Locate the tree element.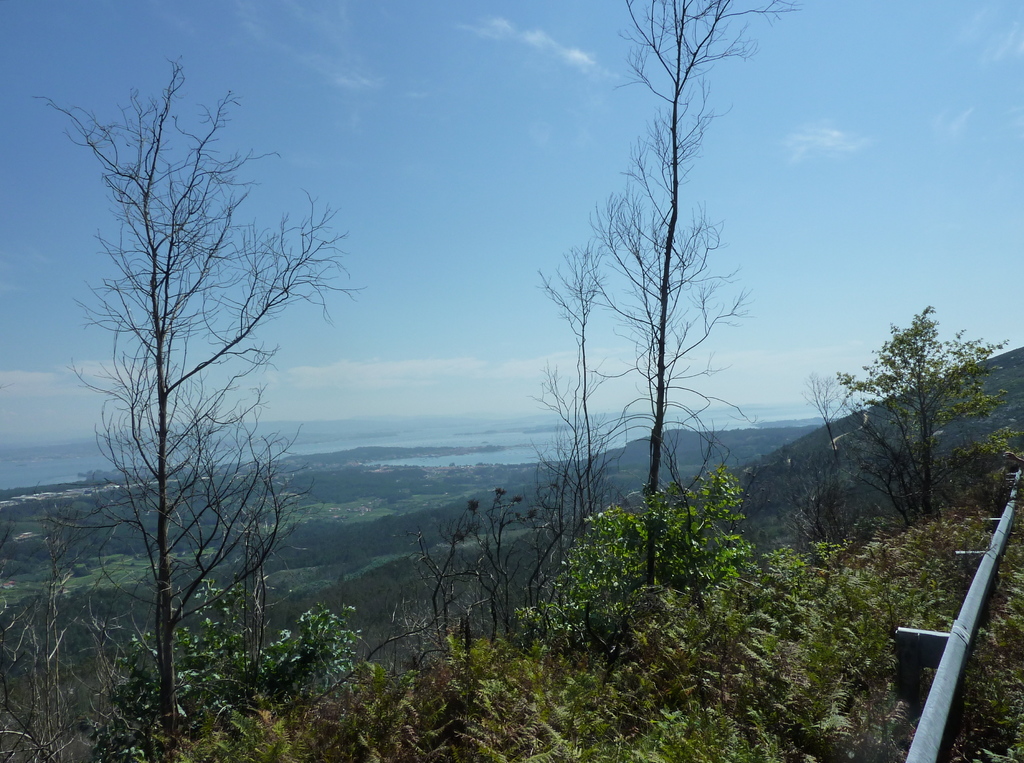
Element bbox: <box>60,60,338,743</box>.
